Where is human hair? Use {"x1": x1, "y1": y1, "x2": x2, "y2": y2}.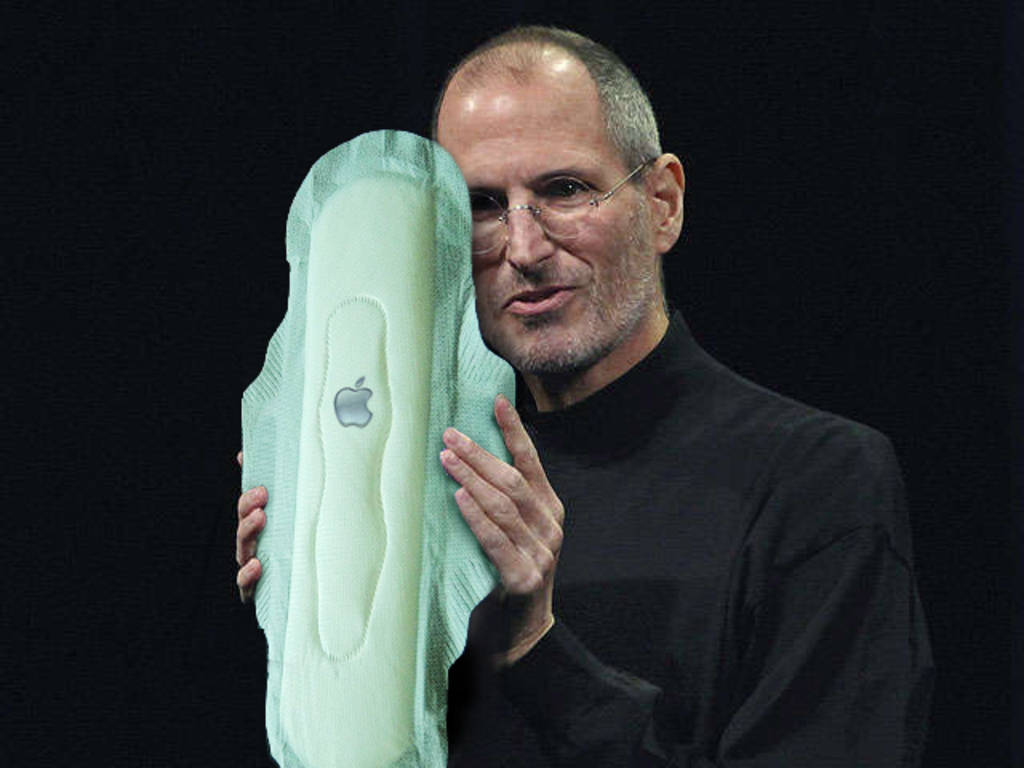
{"x1": 429, "y1": 16, "x2": 674, "y2": 211}.
